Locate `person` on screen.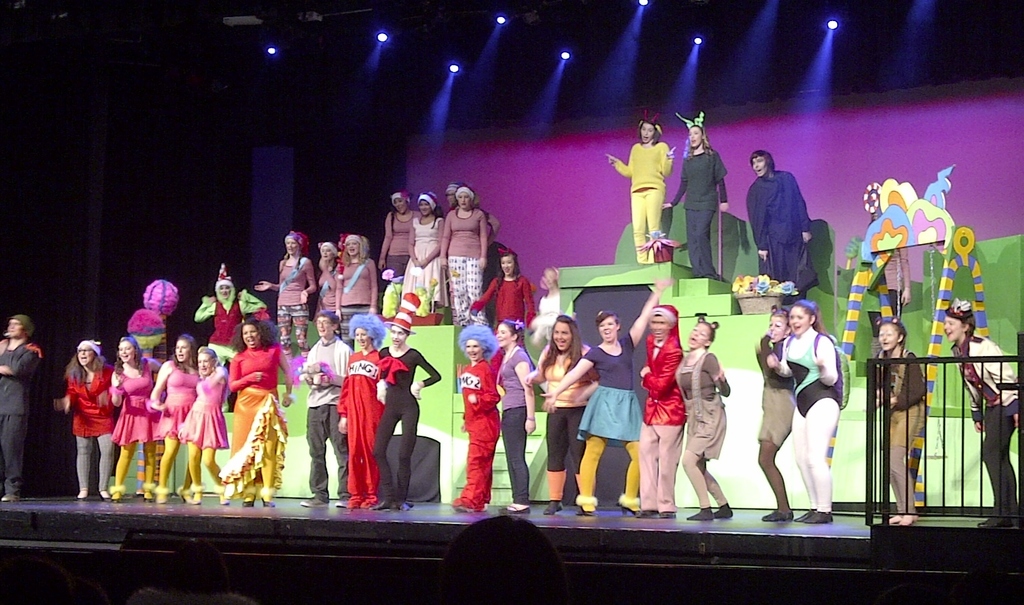
On screen at pyautogui.locateOnScreen(105, 335, 162, 501).
